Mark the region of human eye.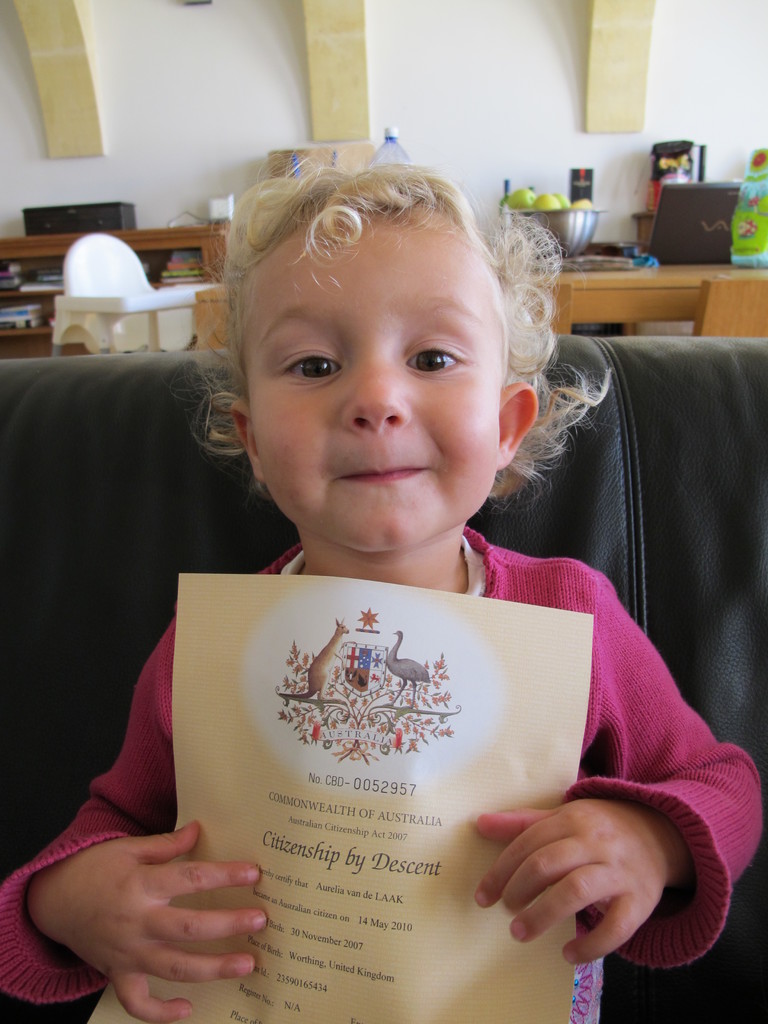
Region: 275,350,347,387.
